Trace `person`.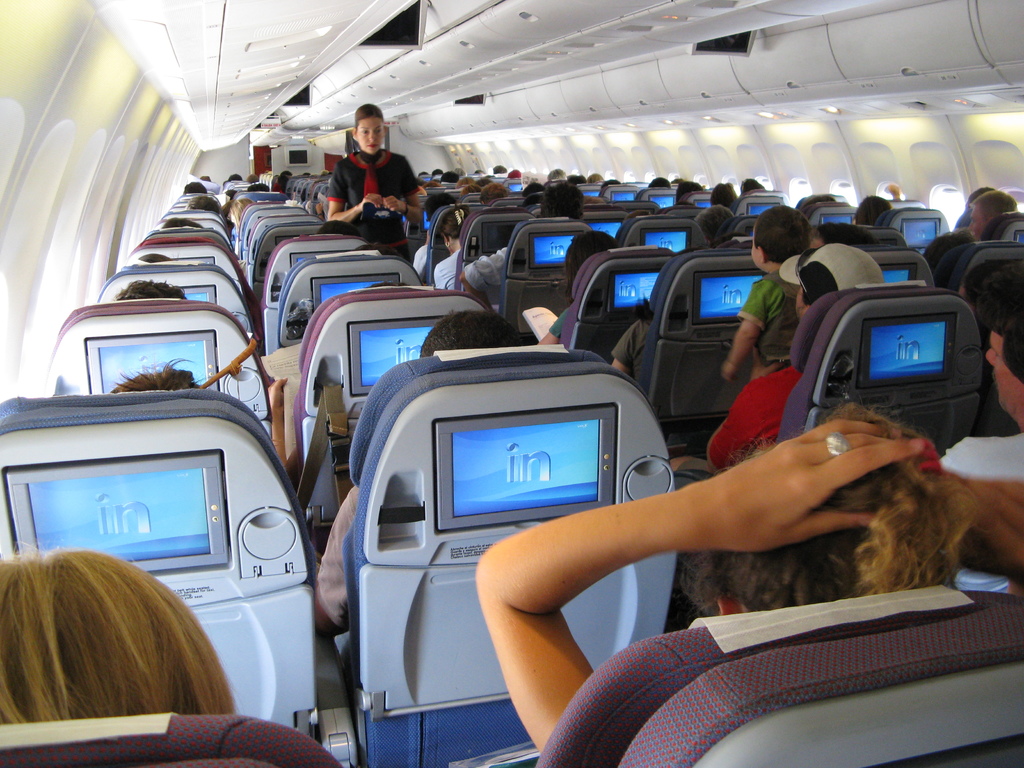
Traced to <region>2, 554, 230, 714</region>.
